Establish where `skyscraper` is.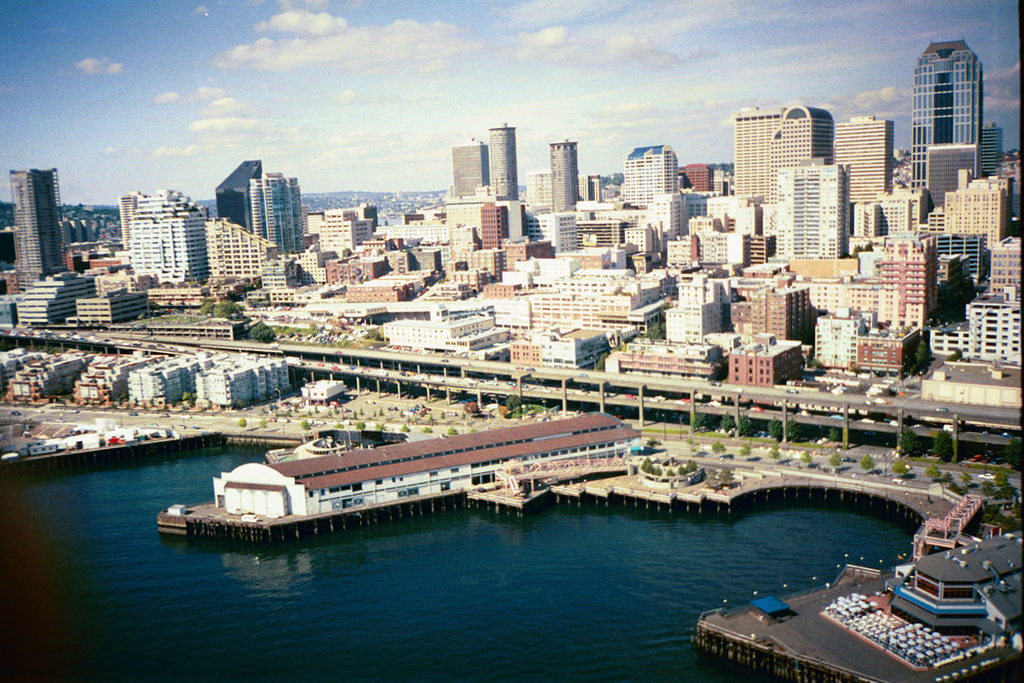
Established at bbox=(244, 162, 313, 258).
